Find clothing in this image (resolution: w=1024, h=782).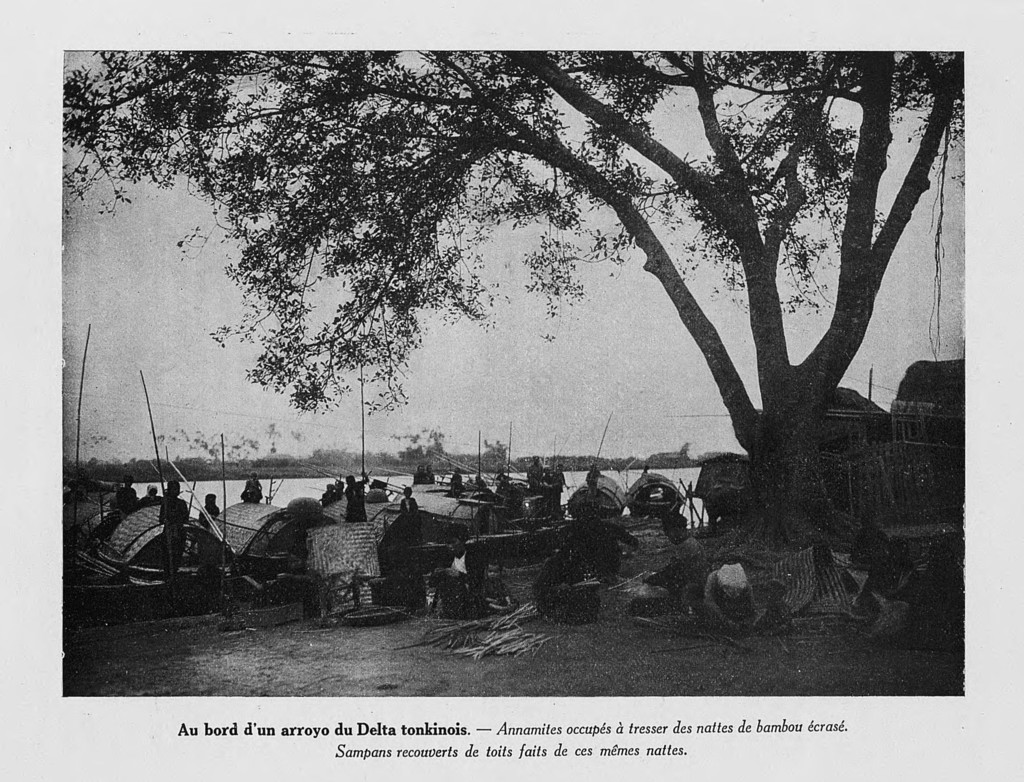
(428, 550, 482, 605).
